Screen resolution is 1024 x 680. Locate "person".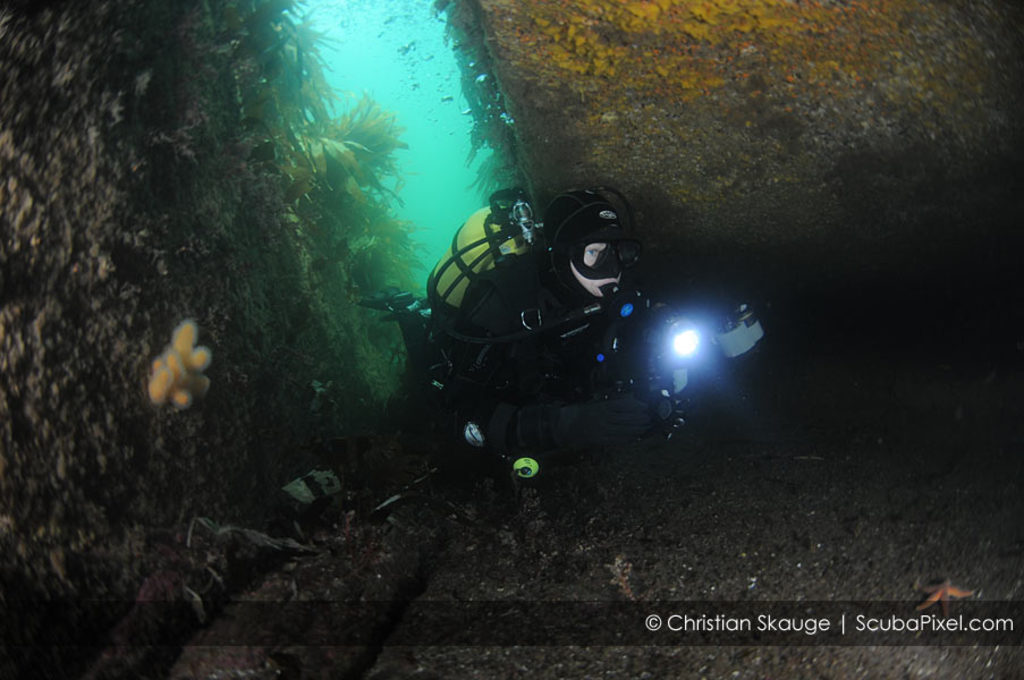
box=[358, 186, 686, 467].
